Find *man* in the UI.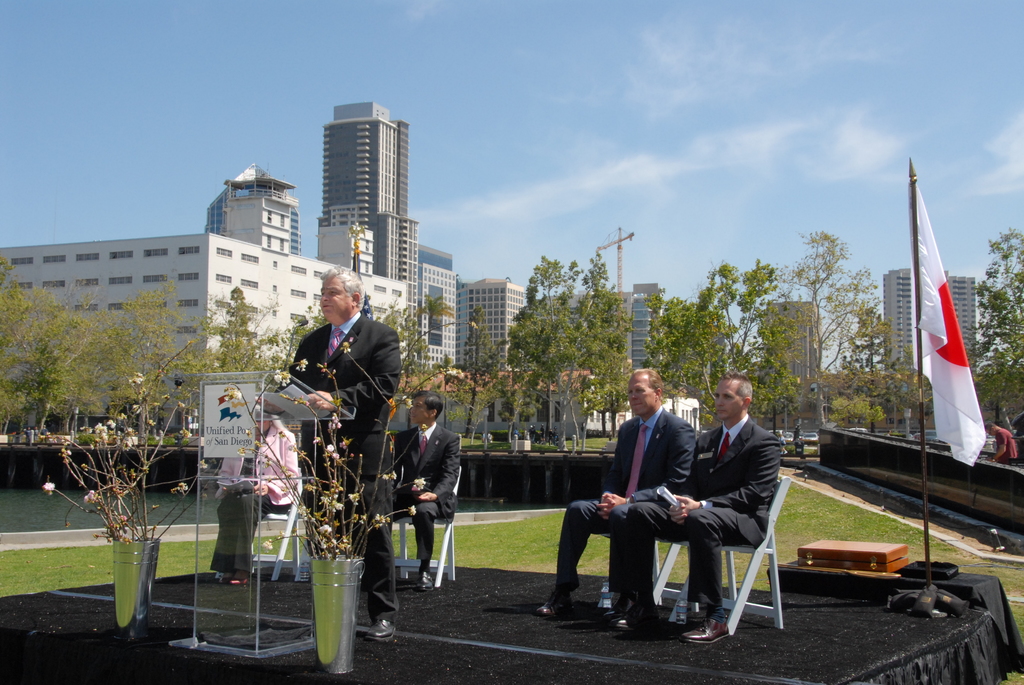
UI element at region(390, 393, 465, 583).
